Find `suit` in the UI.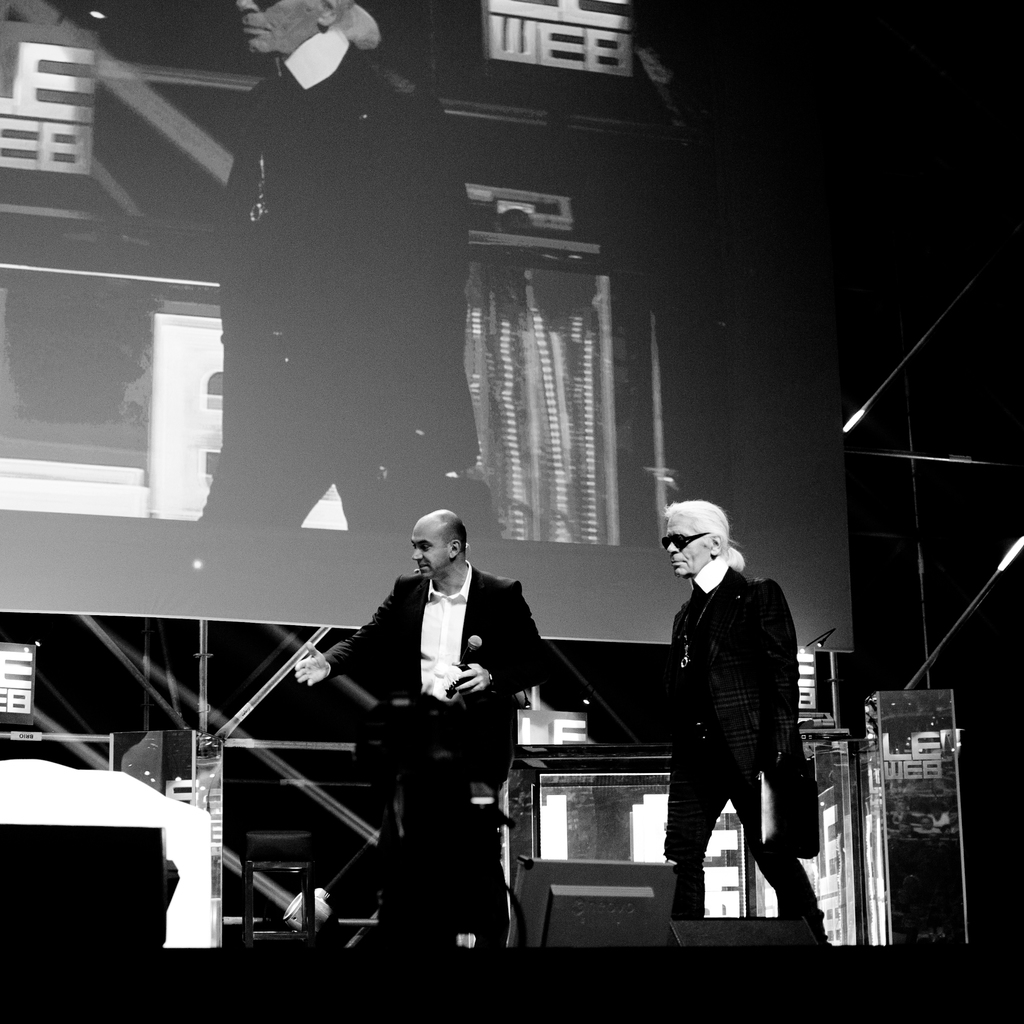
UI element at {"left": 341, "top": 506, "right": 548, "bottom": 925}.
